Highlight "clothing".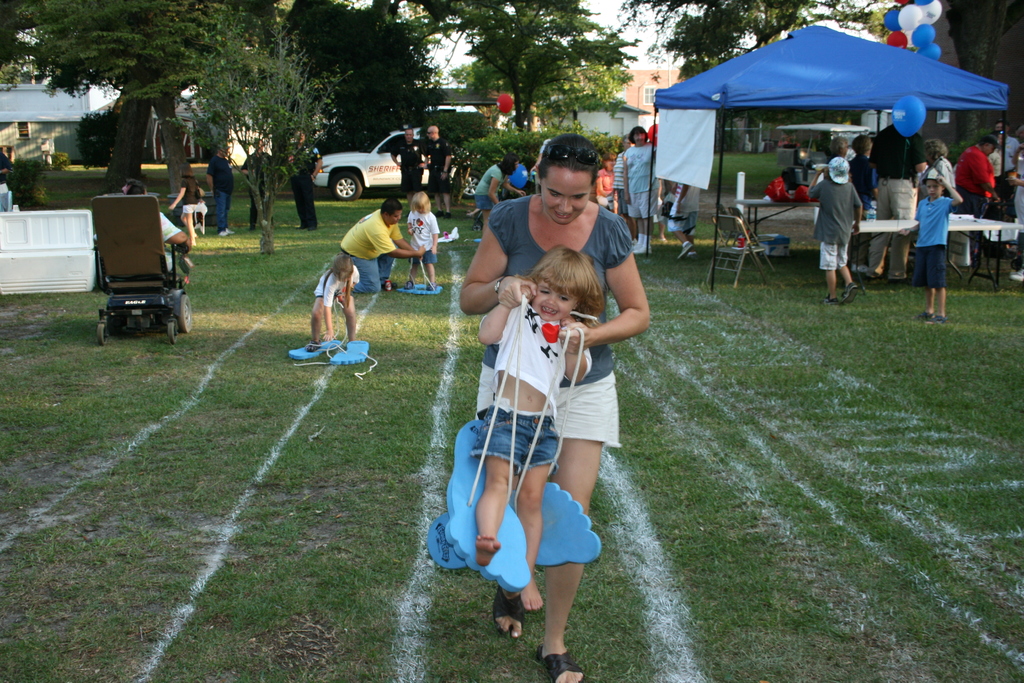
Highlighted region: {"x1": 206, "y1": 156, "x2": 235, "y2": 235}.
